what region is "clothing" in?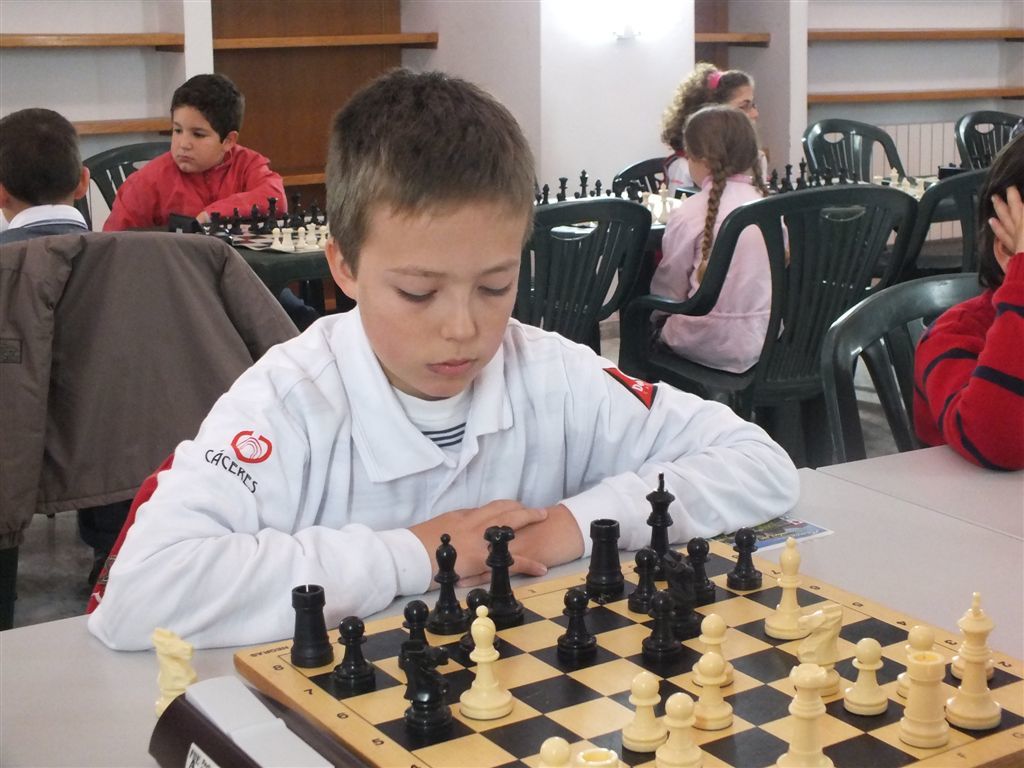
box(98, 143, 289, 230).
